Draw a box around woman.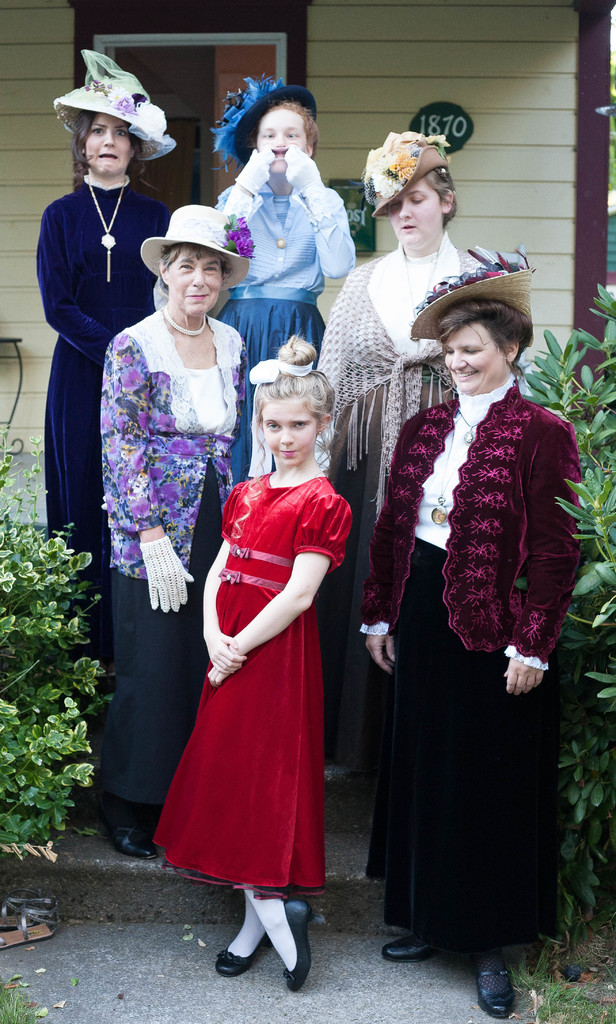
locate(307, 173, 505, 851).
